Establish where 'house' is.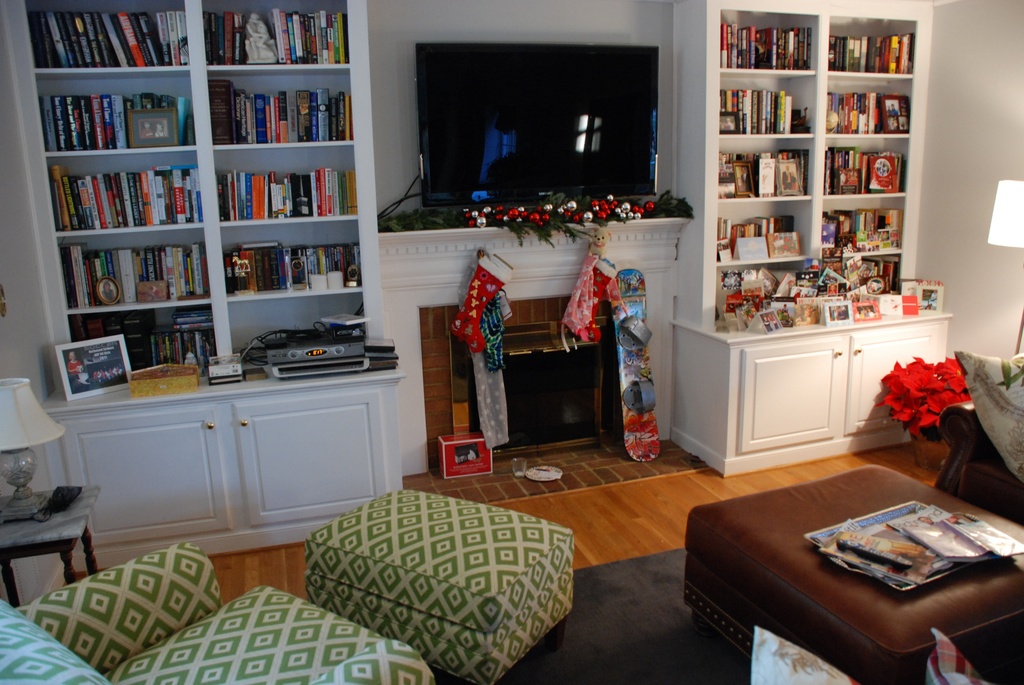
Established at left=40, top=0, right=894, bottom=646.
